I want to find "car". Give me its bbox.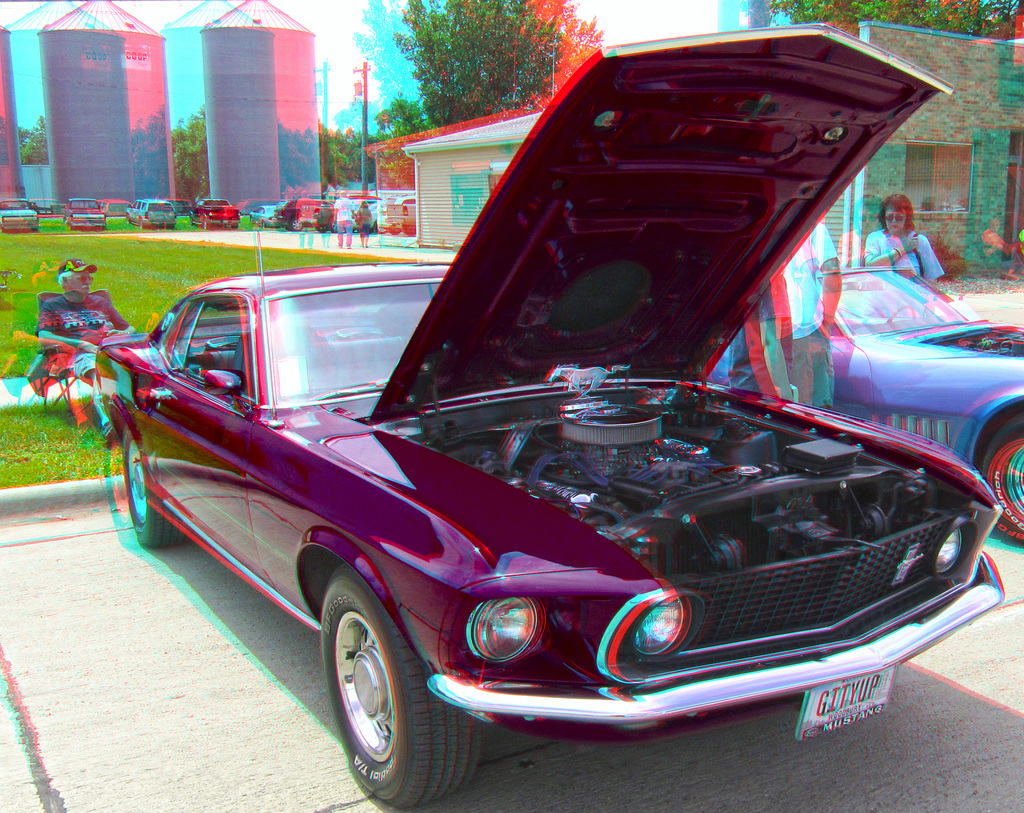
box(0, 193, 44, 233).
